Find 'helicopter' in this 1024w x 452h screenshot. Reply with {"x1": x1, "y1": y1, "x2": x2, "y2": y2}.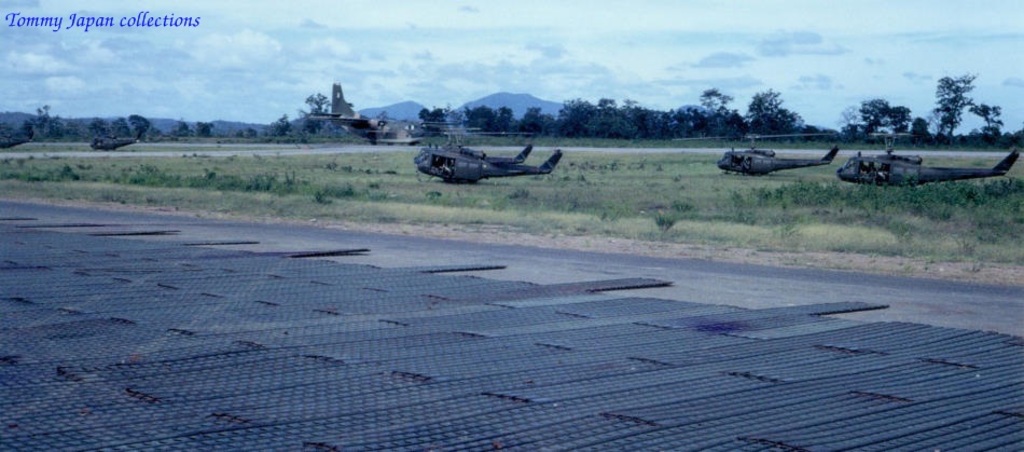
{"x1": 0, "y1": 127, "x2": 30, "y2": 152}.
